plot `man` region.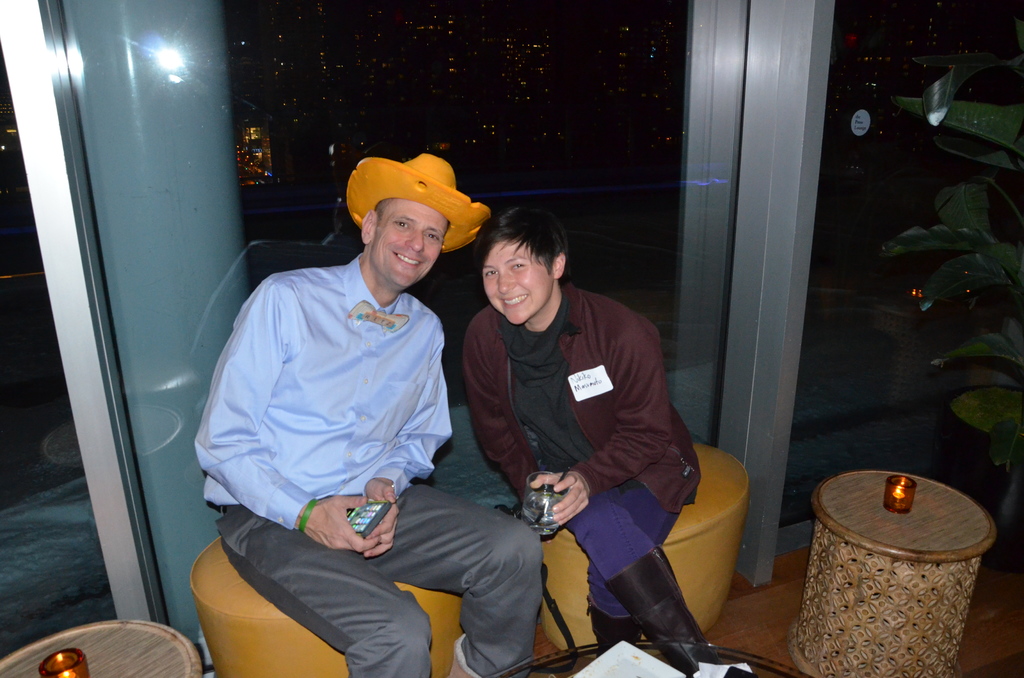
Plotted at bbox(195, 149, 540, 677).
